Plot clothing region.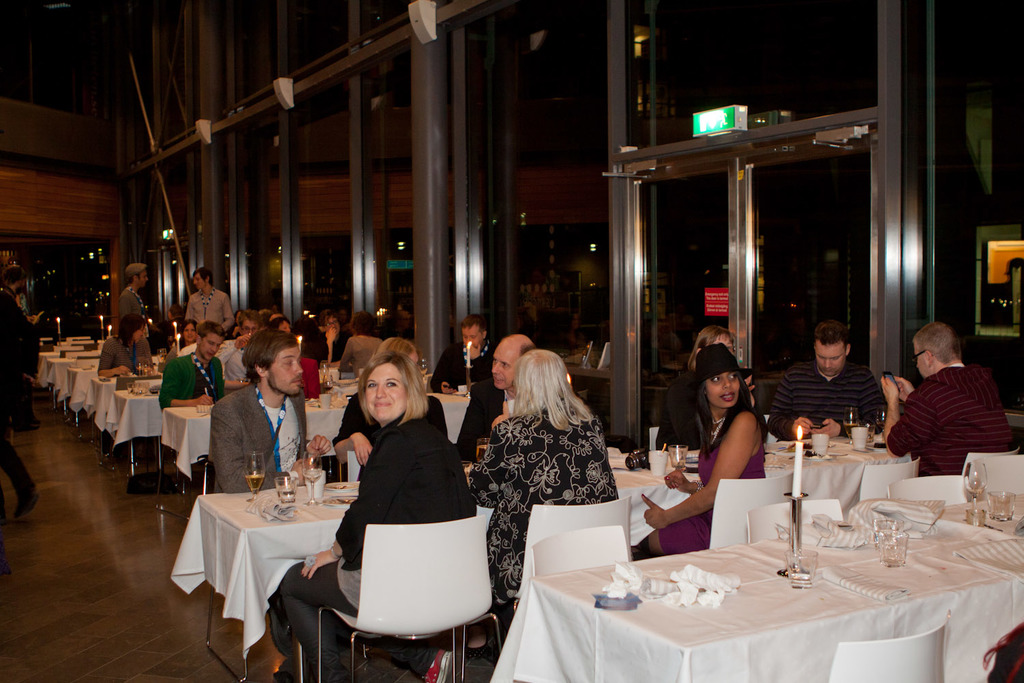
Plotted at 667,365,697,441.
